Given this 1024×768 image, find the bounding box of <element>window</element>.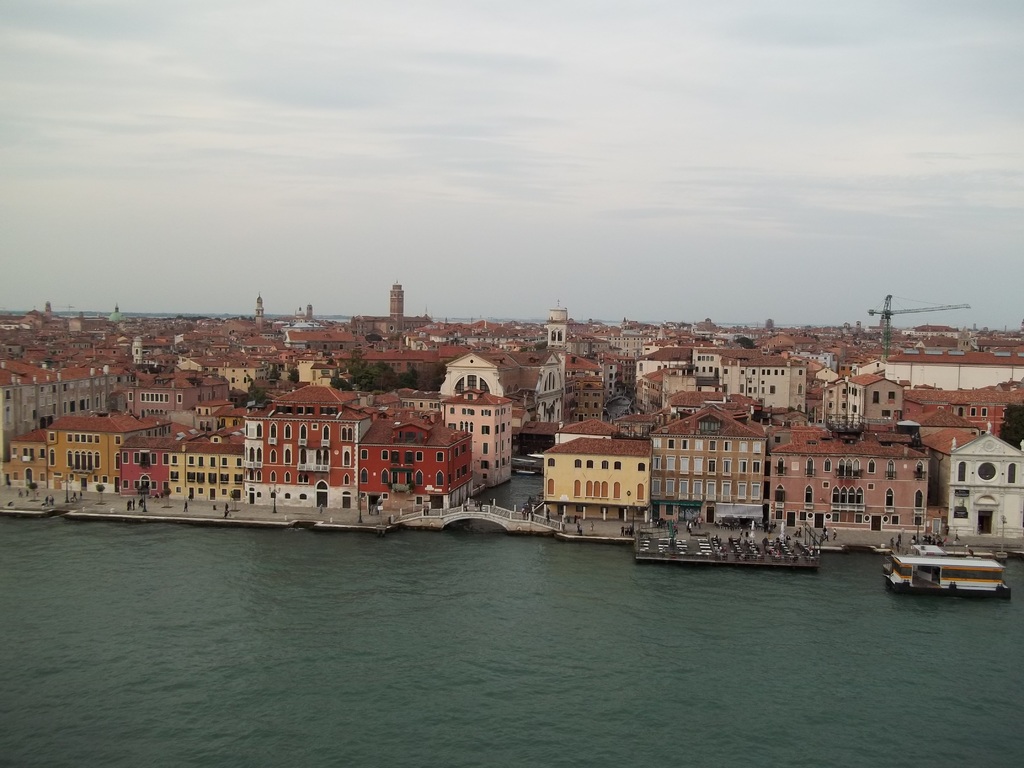
region(404, 450, 413, 463).
